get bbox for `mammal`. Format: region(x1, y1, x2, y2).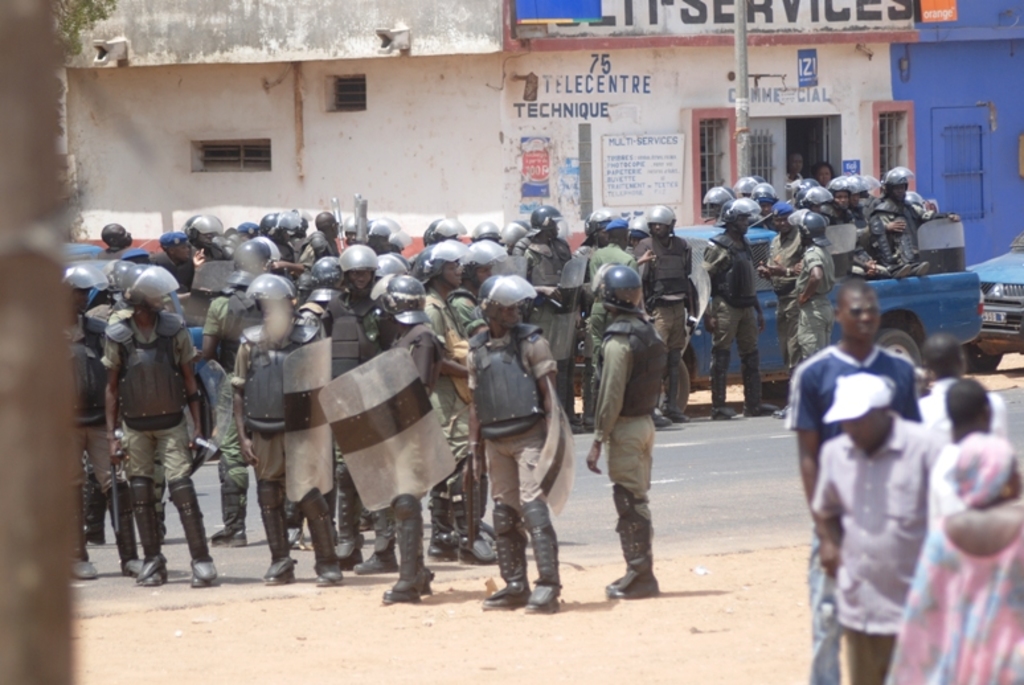
region(811, 368, 942, 684).
